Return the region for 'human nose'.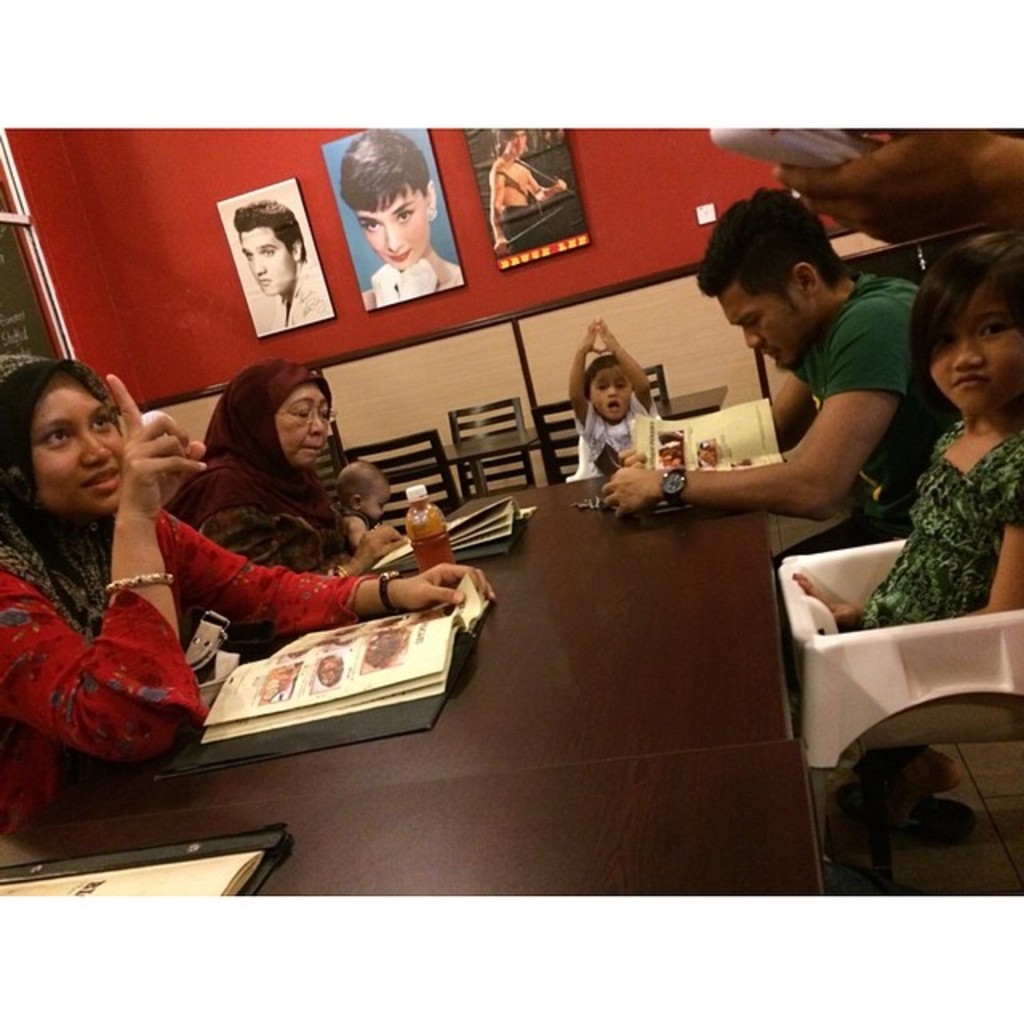
Rect(251, 253, 264, 278).
